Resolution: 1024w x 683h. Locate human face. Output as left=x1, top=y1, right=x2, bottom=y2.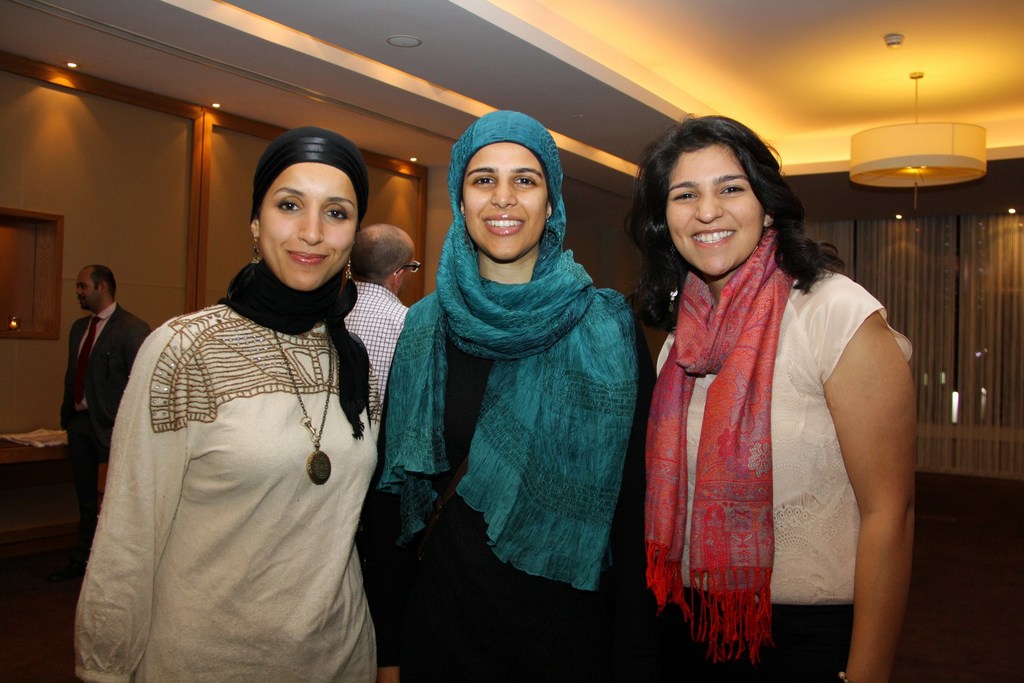
left=254, top=157, right=359, bottom=293.
